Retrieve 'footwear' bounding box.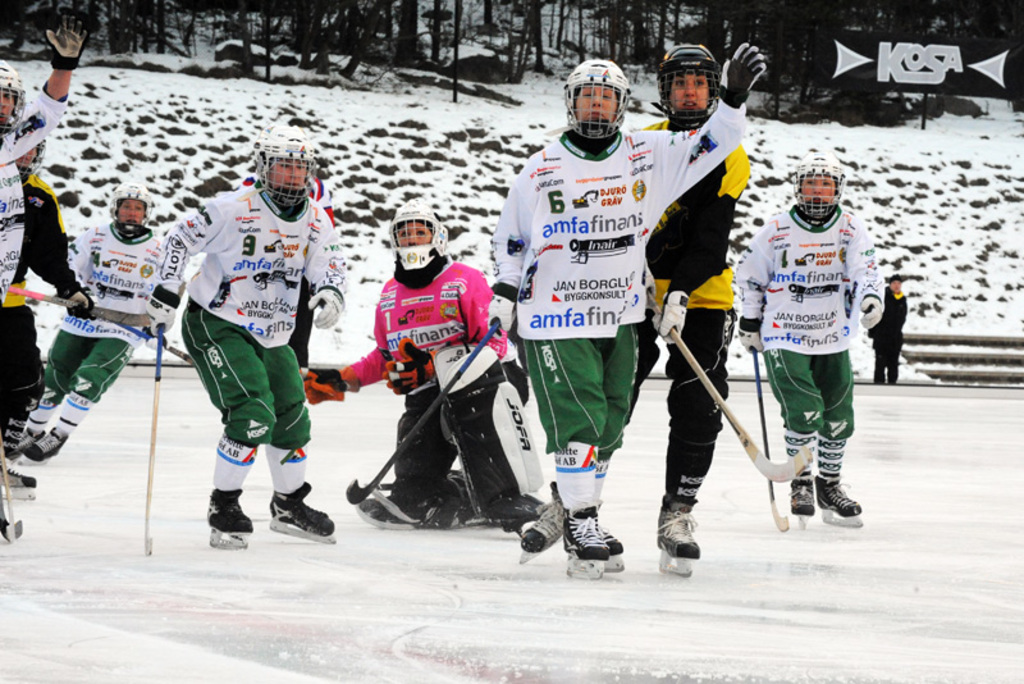
Bounding box: {"left": 559, "top": 505, "right": 612, "bottom": 579}.
